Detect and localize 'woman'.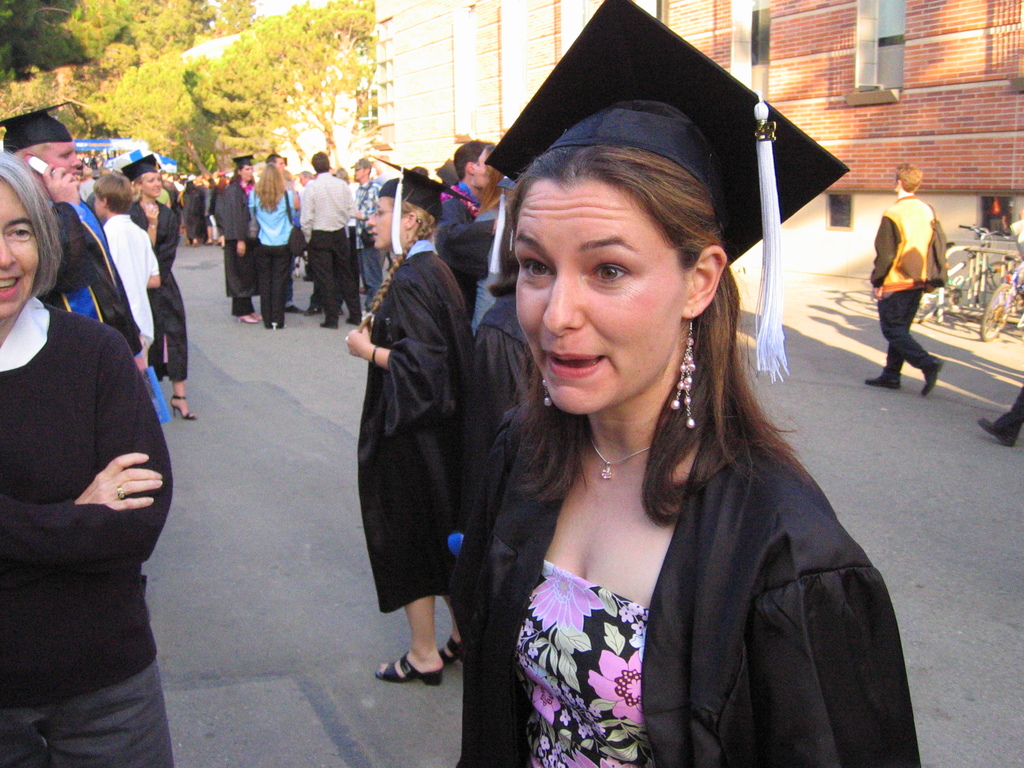
Localized at (left=0, top=150, right=173, bottom=767).
